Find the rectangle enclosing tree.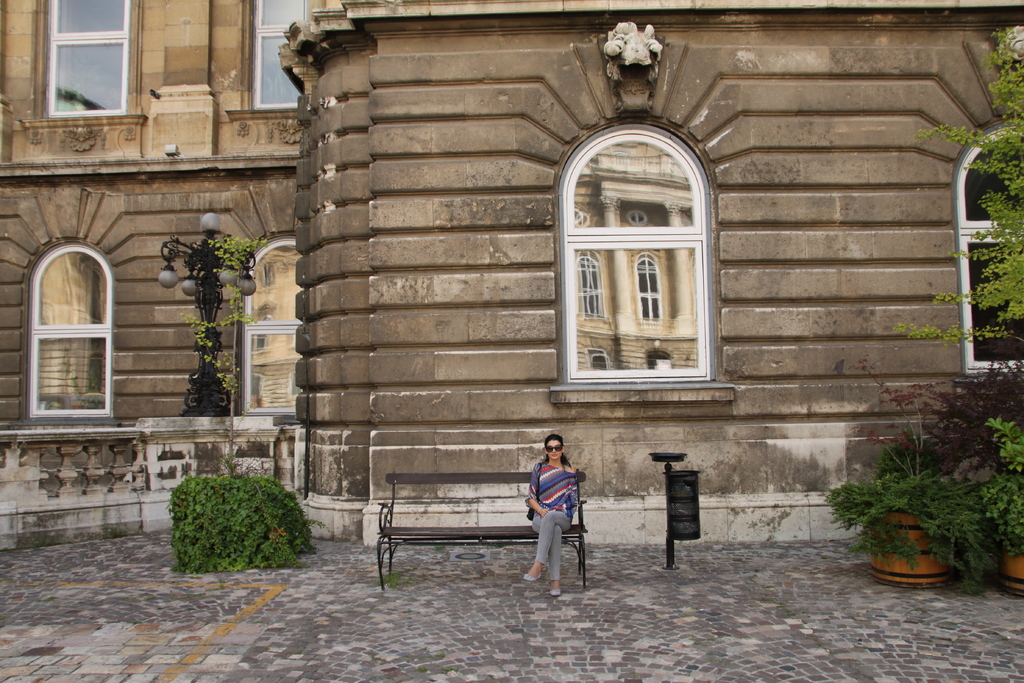
left=887, top=31, right=1023, bottom=345.
